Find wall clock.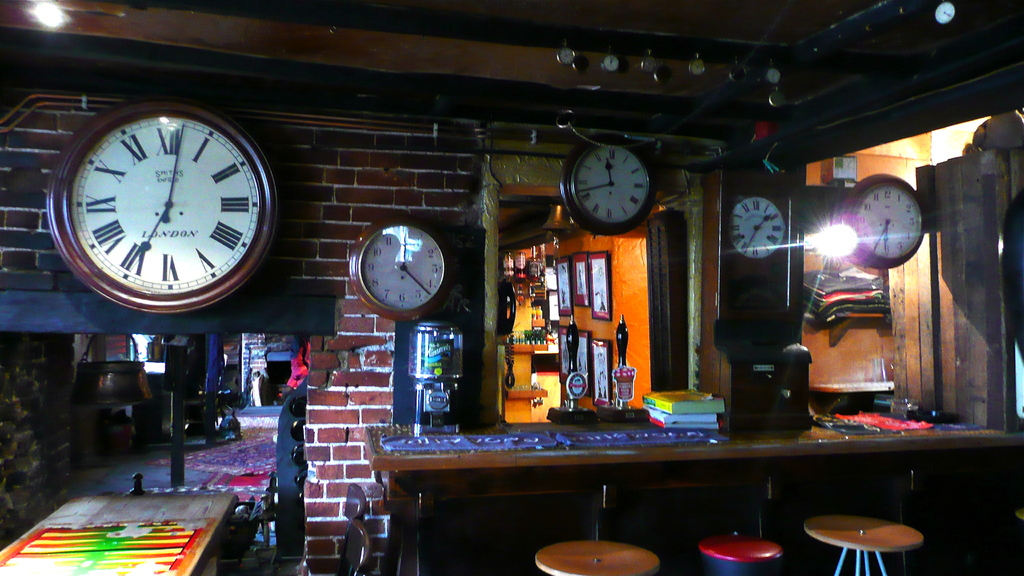
{"left": 728, "top": 195, "right": 790, "bottom": 268}.
